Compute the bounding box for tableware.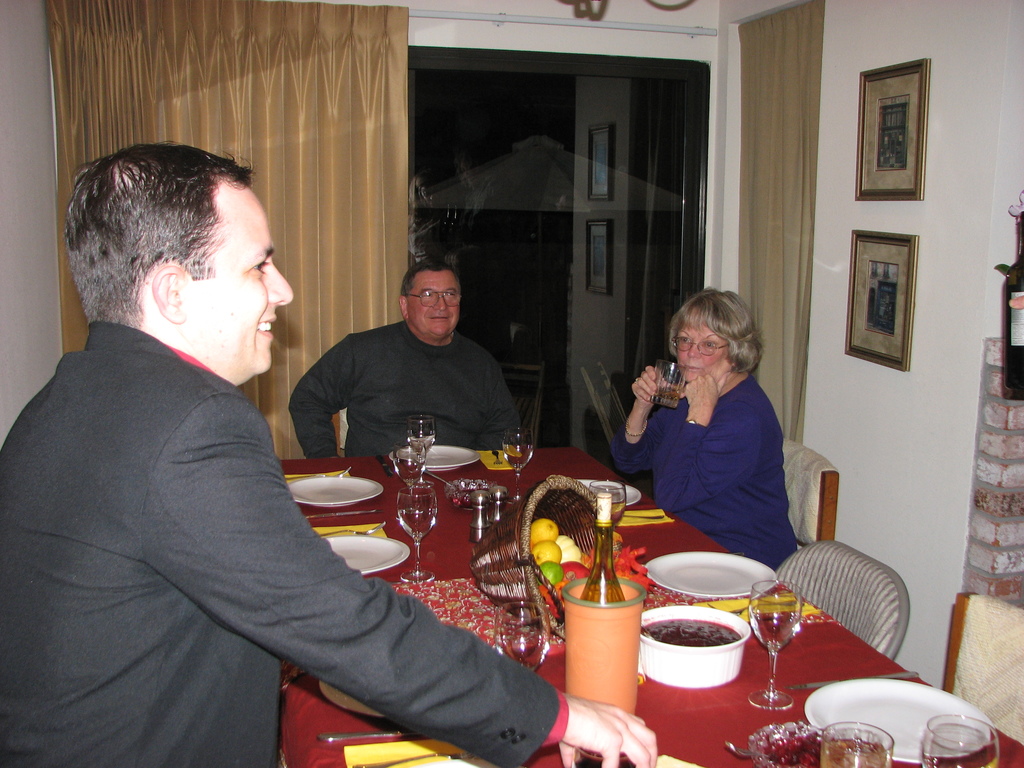
x1=504 y1=426 x2=532 y2=506.
